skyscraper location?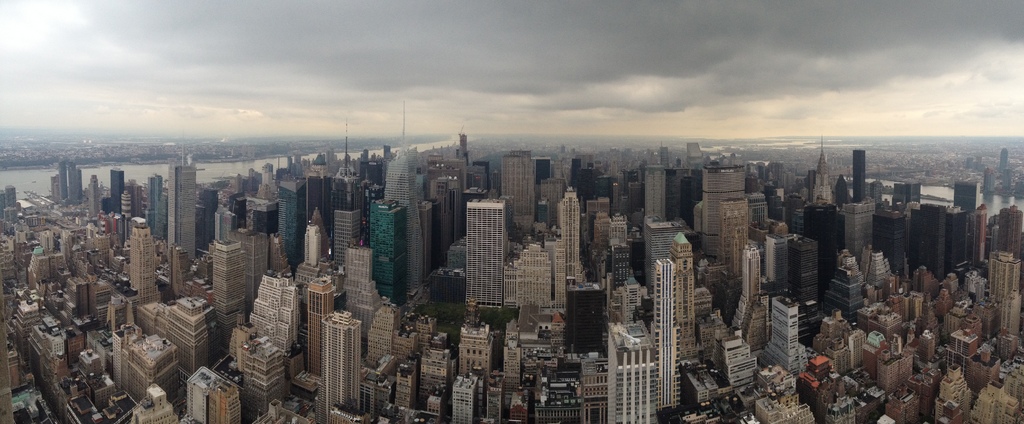
(500,152,533,233)
